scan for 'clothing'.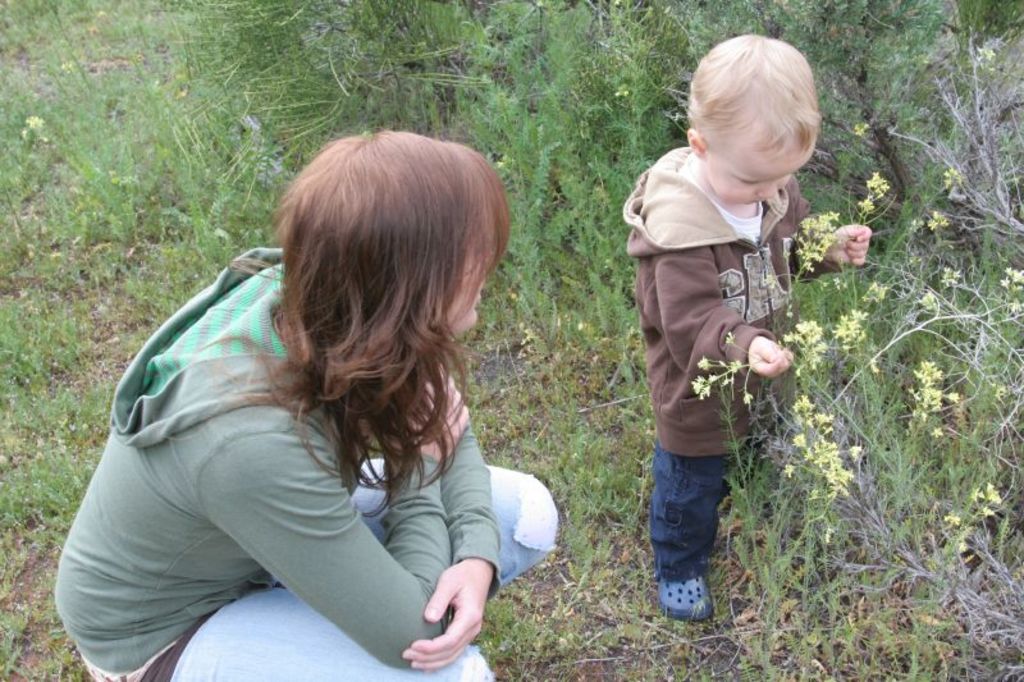
Scan result: 630:141:833:571.
